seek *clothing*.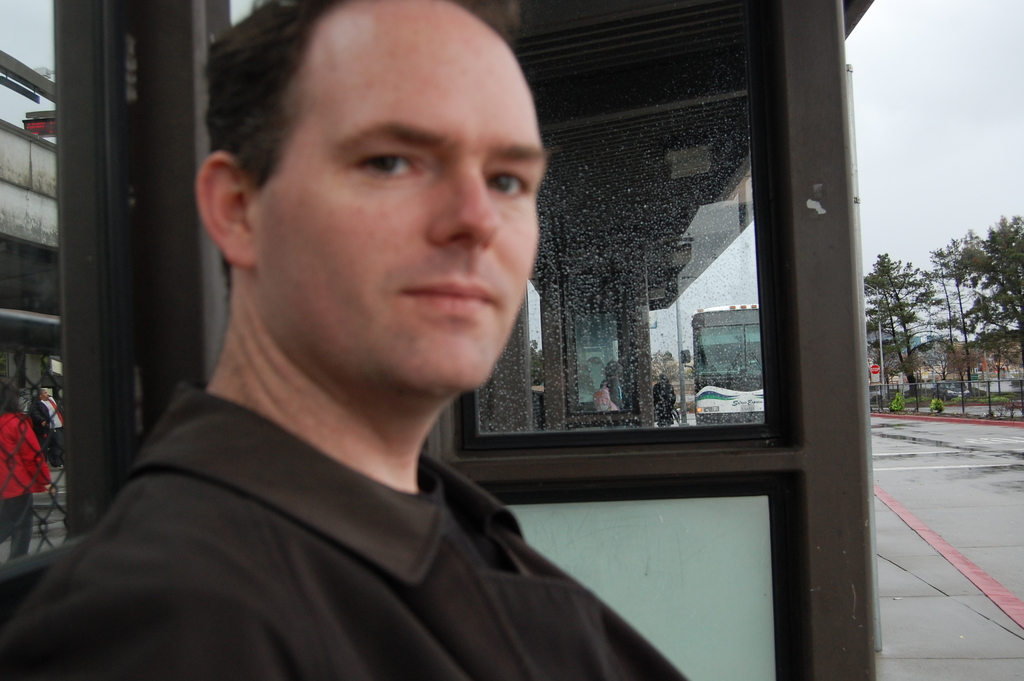
(left=42, top=343, right=674, bottom=673).
